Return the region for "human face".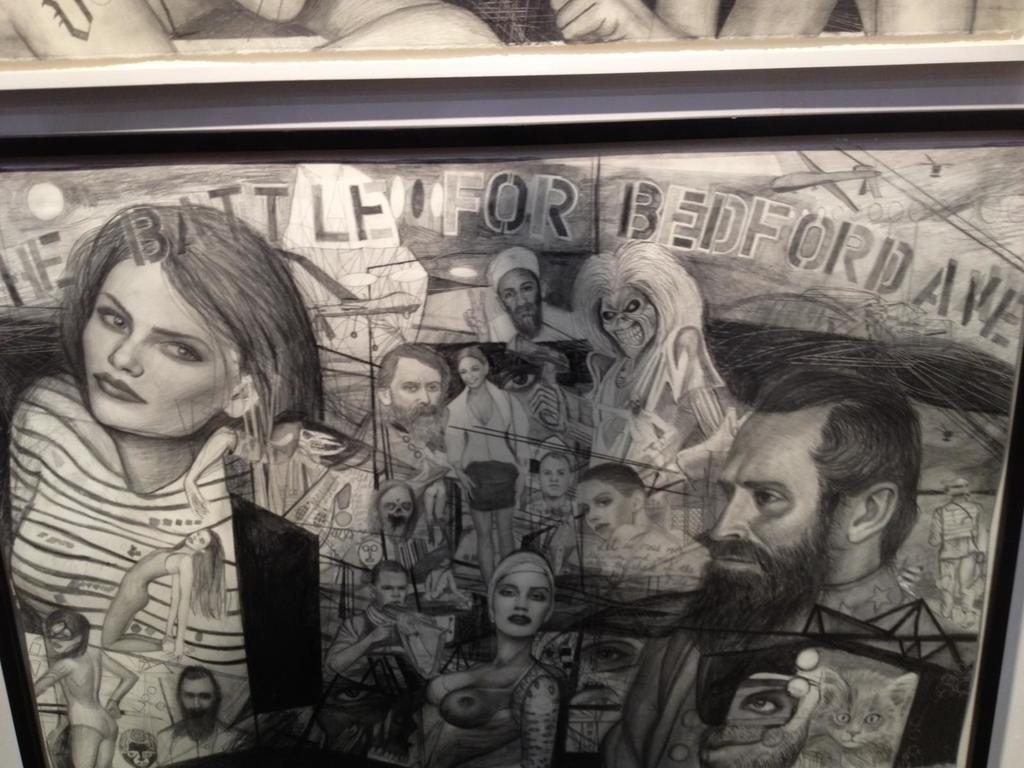
(459, 360, 486, 386).
